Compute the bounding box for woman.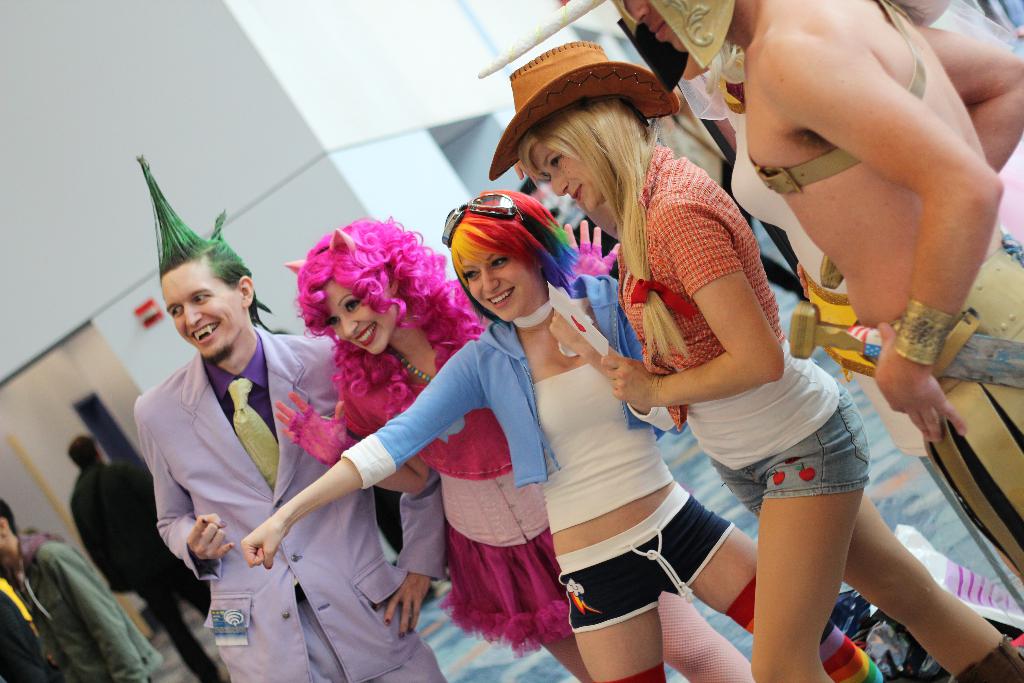
pyautogui.locateOnScreen(483, 34, 1023, 680).
